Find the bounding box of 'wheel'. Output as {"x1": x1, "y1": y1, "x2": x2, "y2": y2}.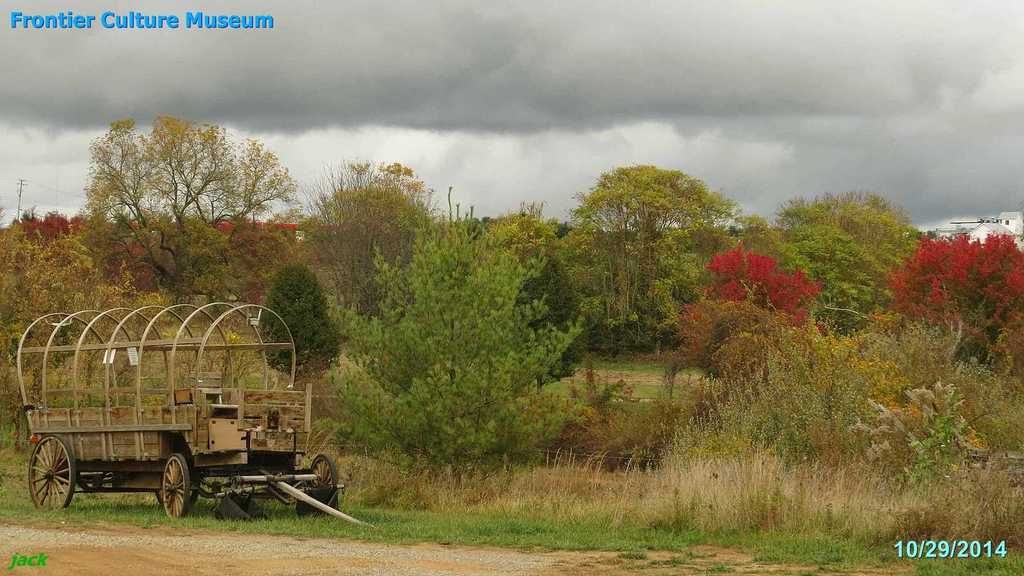
{"x1": 155, "y1": 452, "x2": 196, "y2": 518}.
